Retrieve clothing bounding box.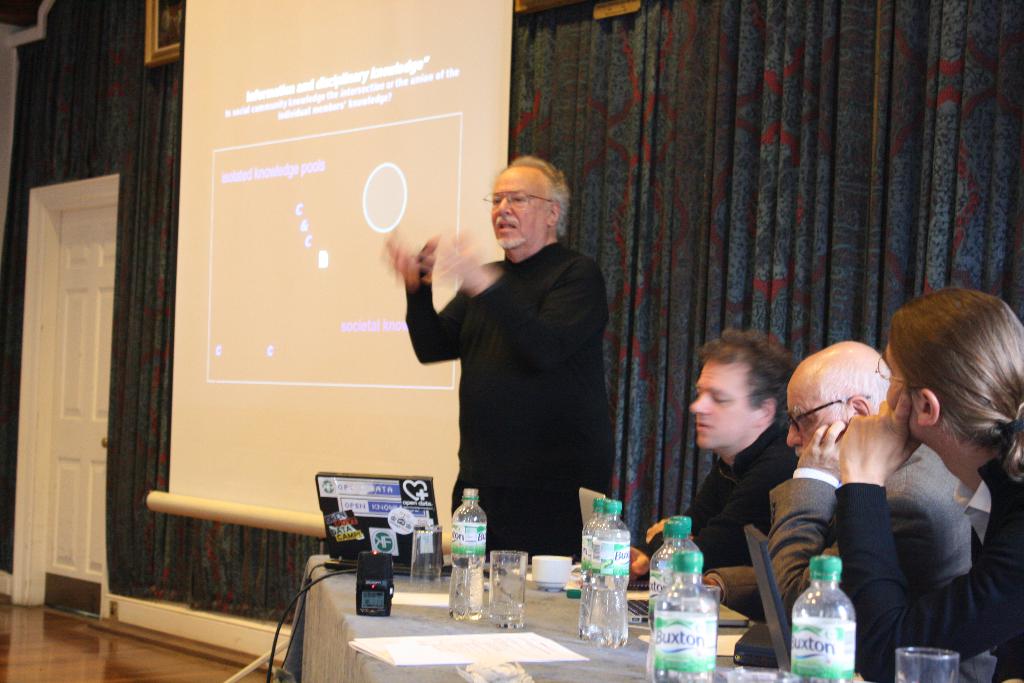
Bounding box: bbox=[826, 481, 1023, 682].
